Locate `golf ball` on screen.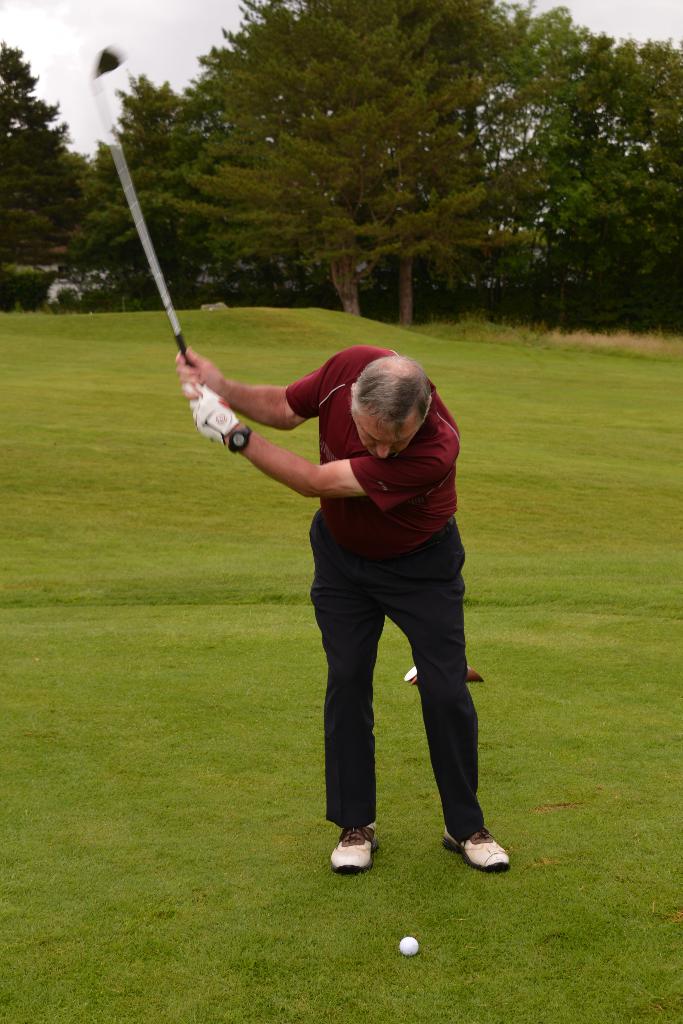
On screen at 390/928/430/968.
